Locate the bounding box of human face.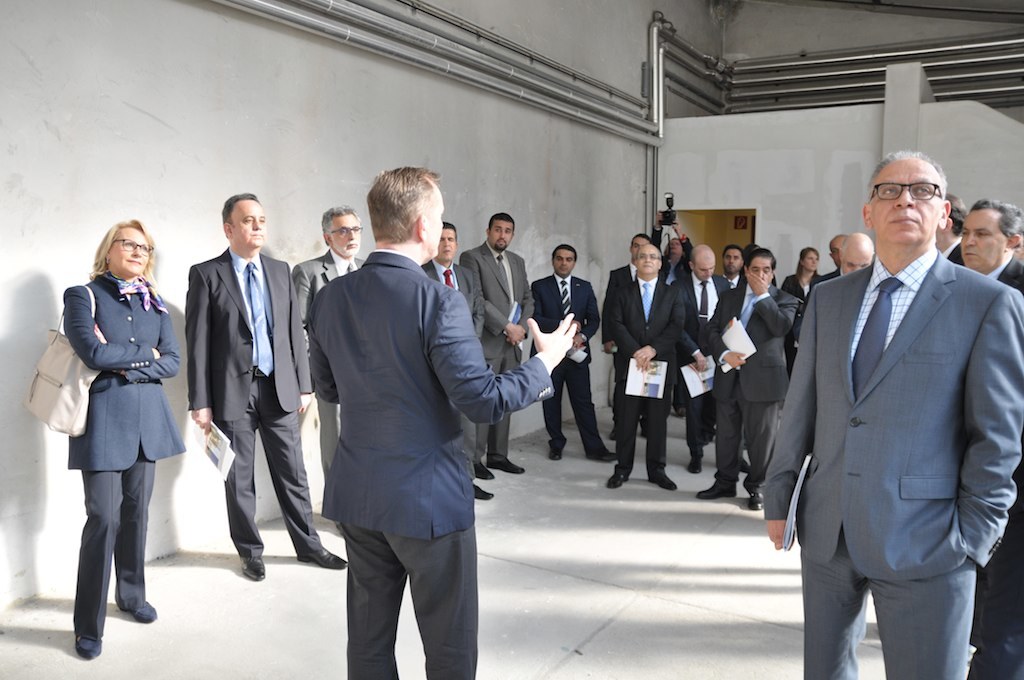
Bounding box: l=666, t=239, r=682, b=258.
